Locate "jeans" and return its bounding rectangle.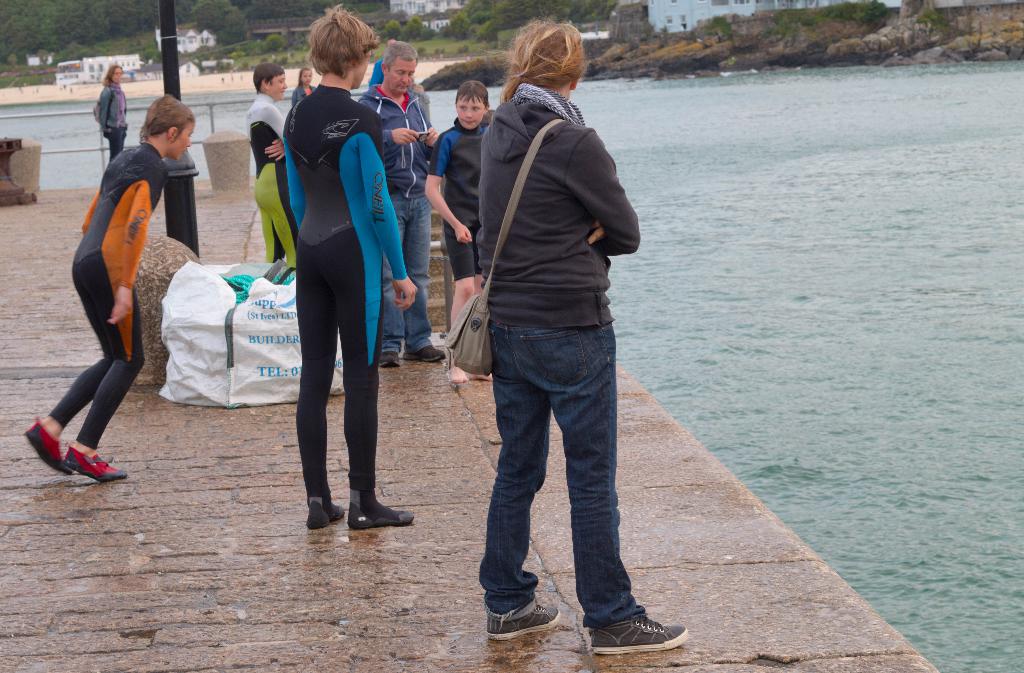
{"left": 383, "top": 194, "right": 430, "bottom": 352}.
